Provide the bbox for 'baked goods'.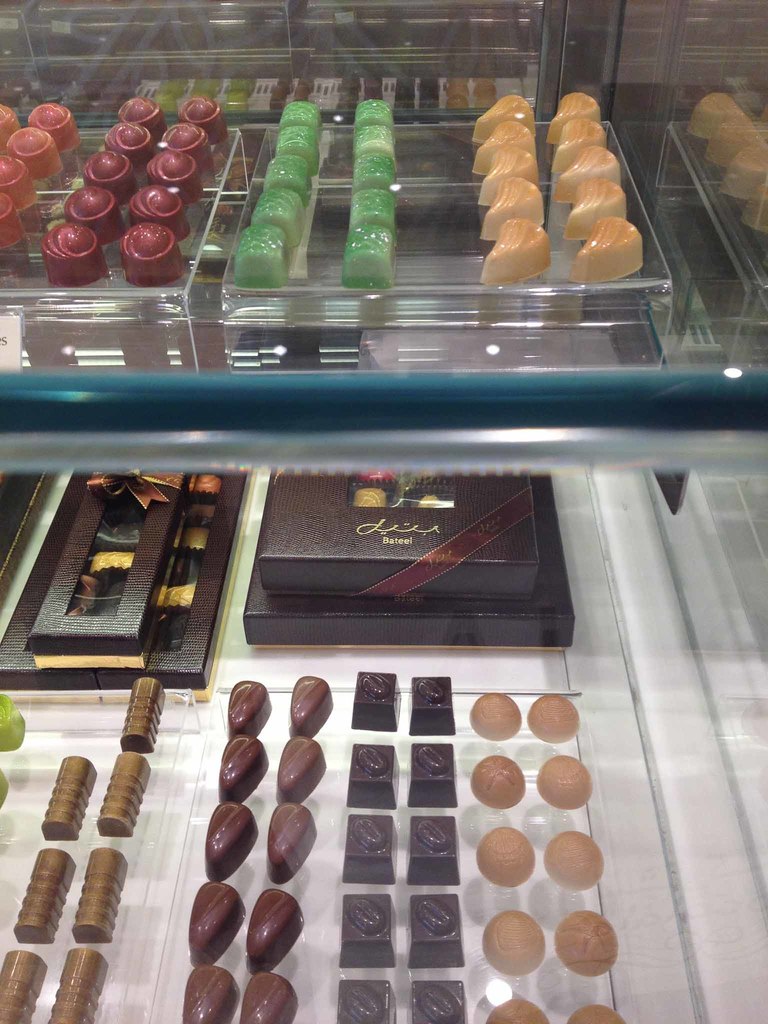
[737, 179, 767, 232].
